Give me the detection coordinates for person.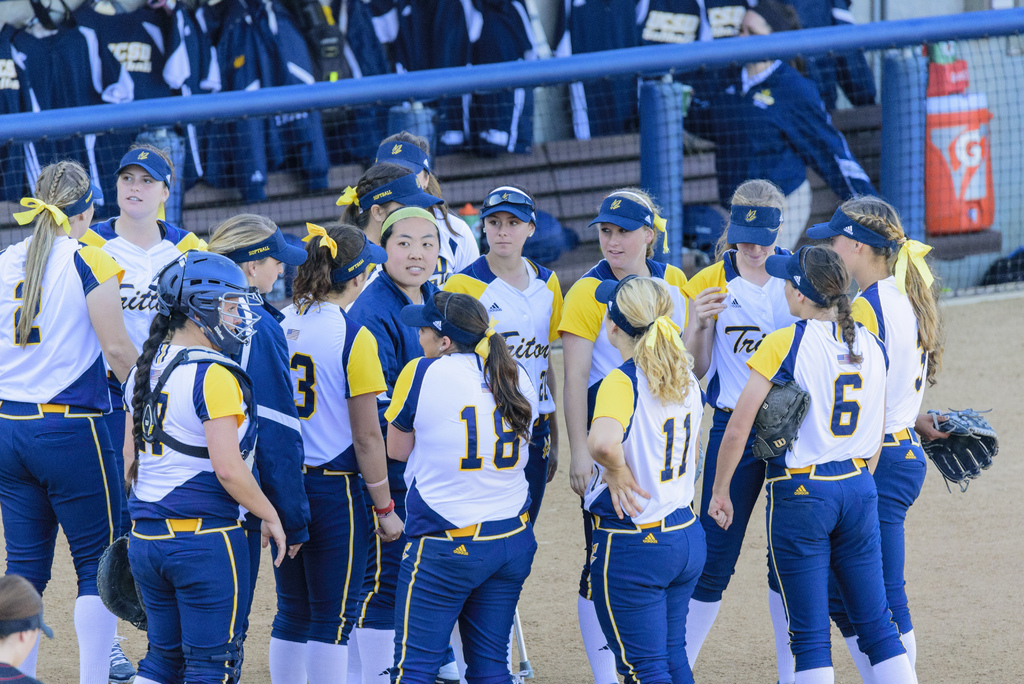
(340, 195, 458, 683).
